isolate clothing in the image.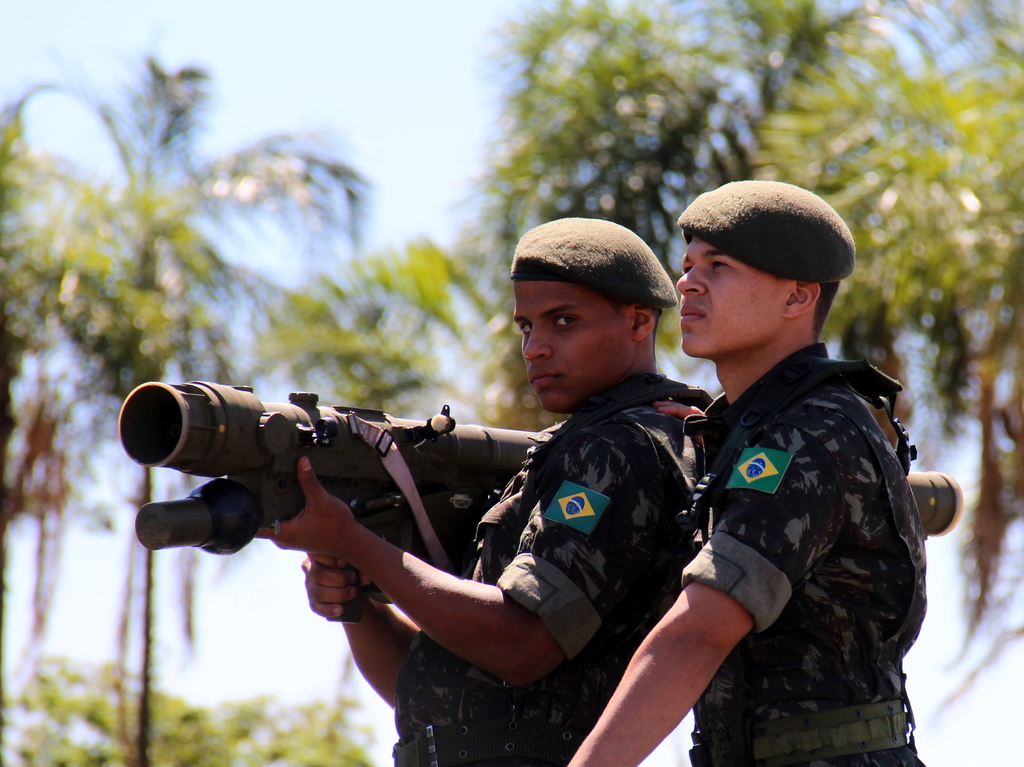
Isolated region: locate(390, 378, 707, 765).
